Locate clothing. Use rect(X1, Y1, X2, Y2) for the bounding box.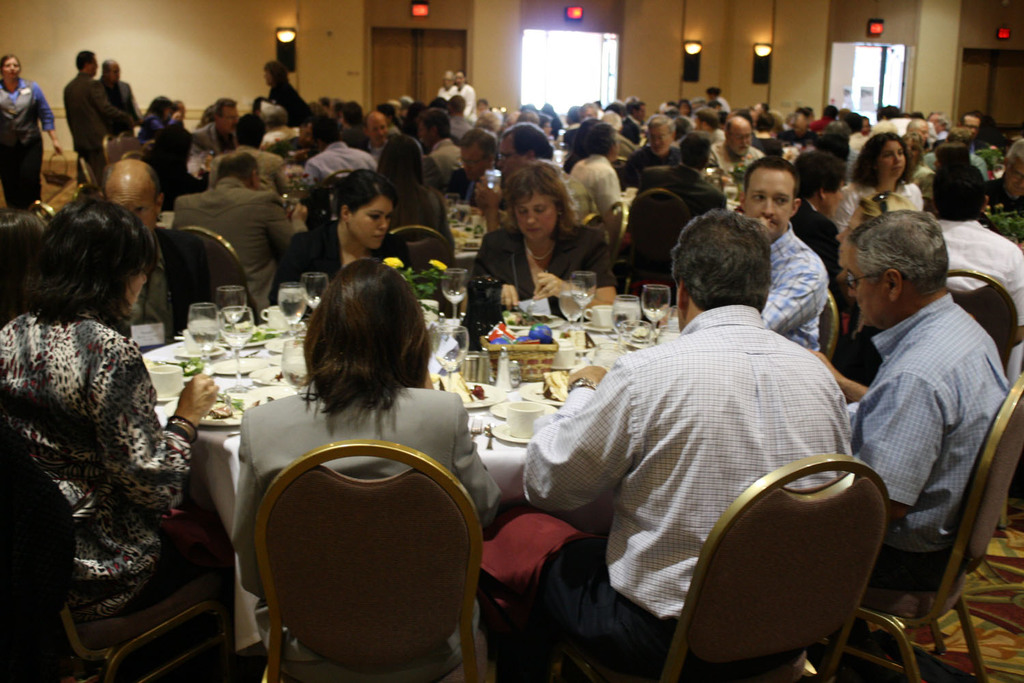
rect(926, 211, 1023, 400).
